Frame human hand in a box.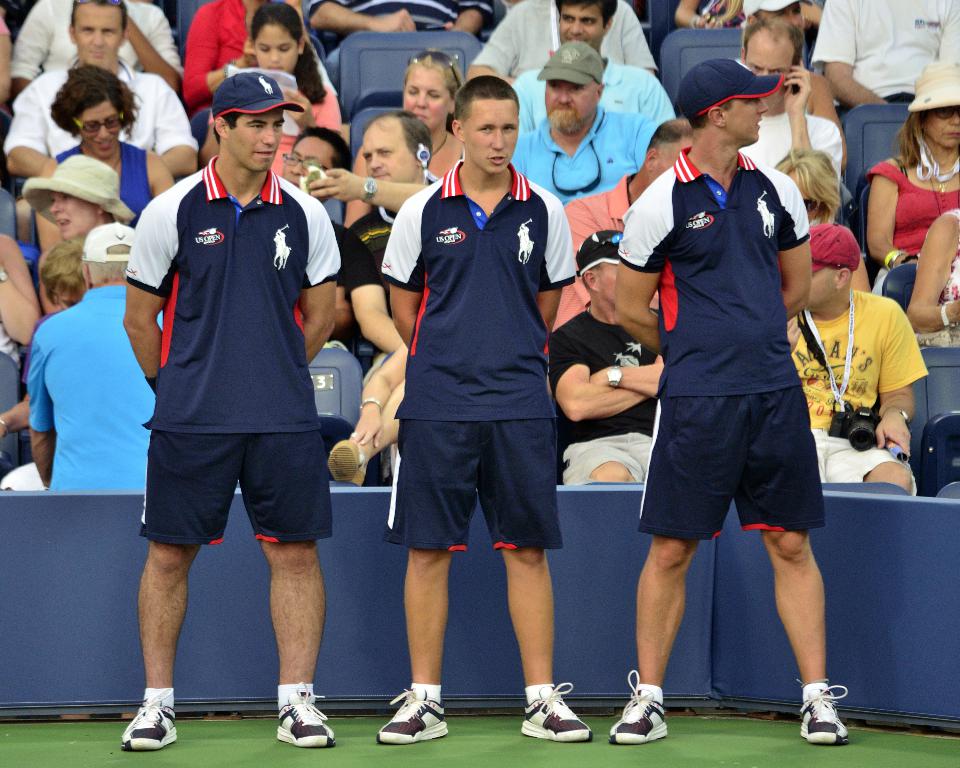
bbox(590, 366, 613, 391).
